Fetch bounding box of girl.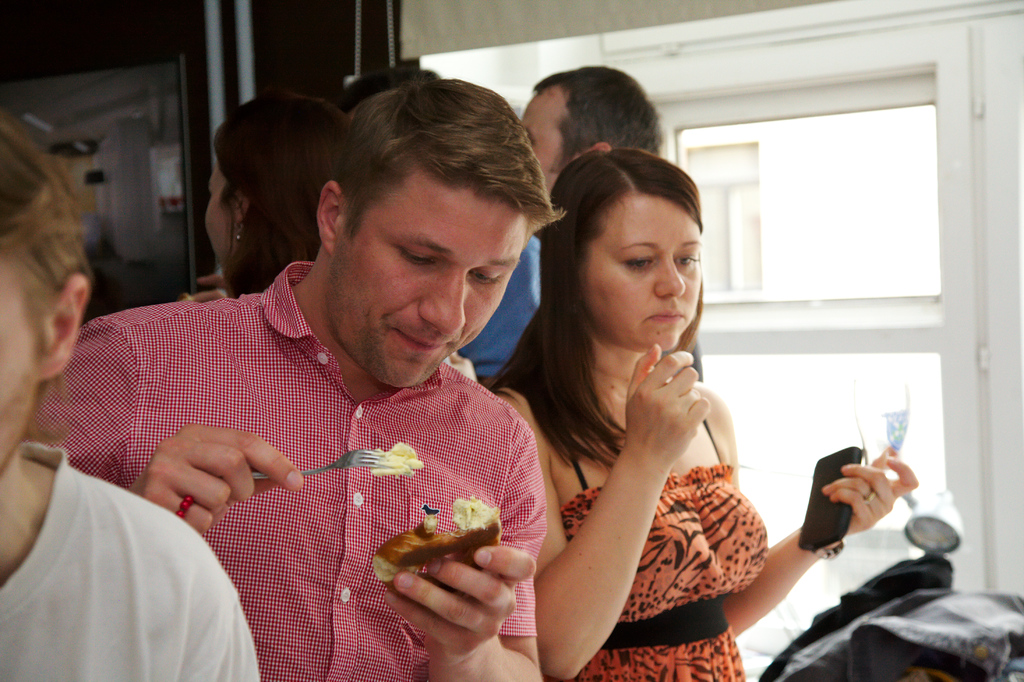
Bbox: detection(479, 131, 924, 681).
